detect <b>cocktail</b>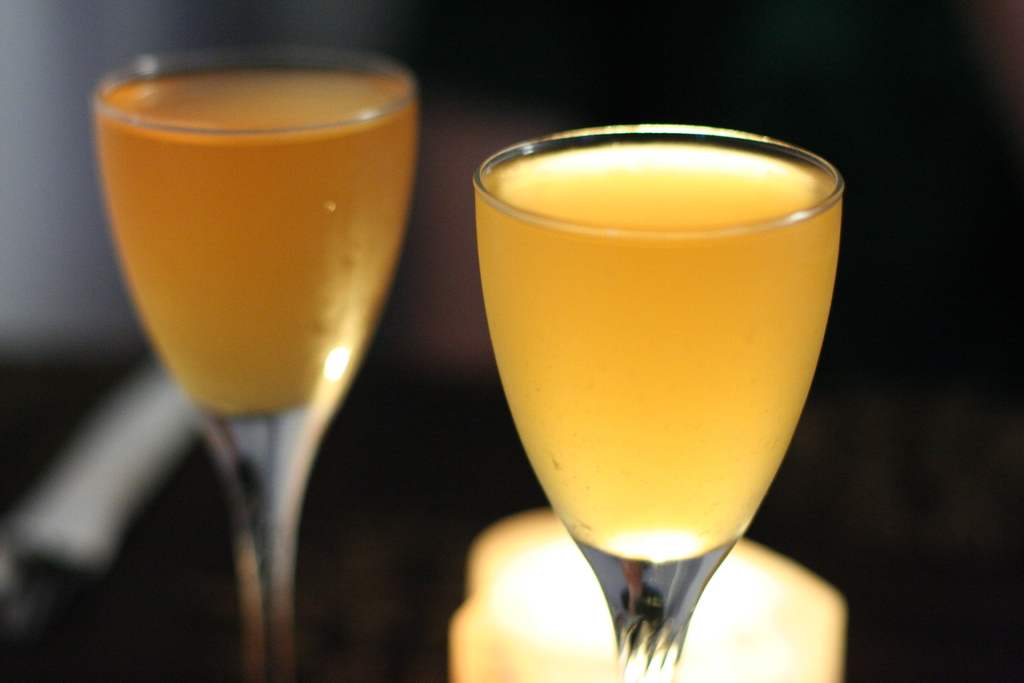
476,120,848,680
